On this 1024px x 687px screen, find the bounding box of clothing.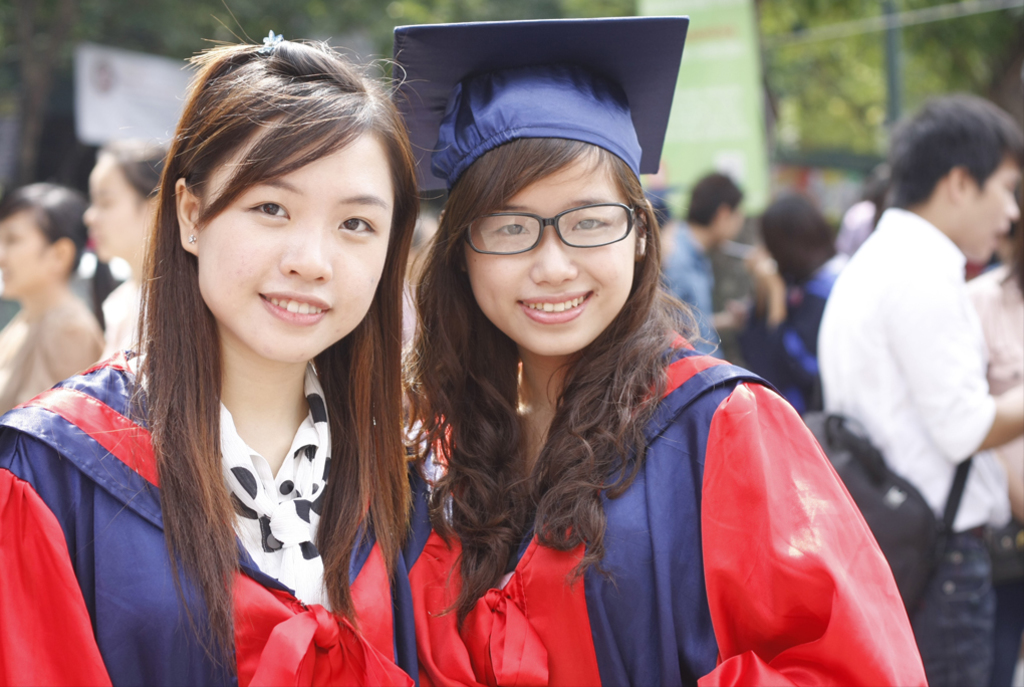
Bounding box: Rect(0, 289, 99, 417).
